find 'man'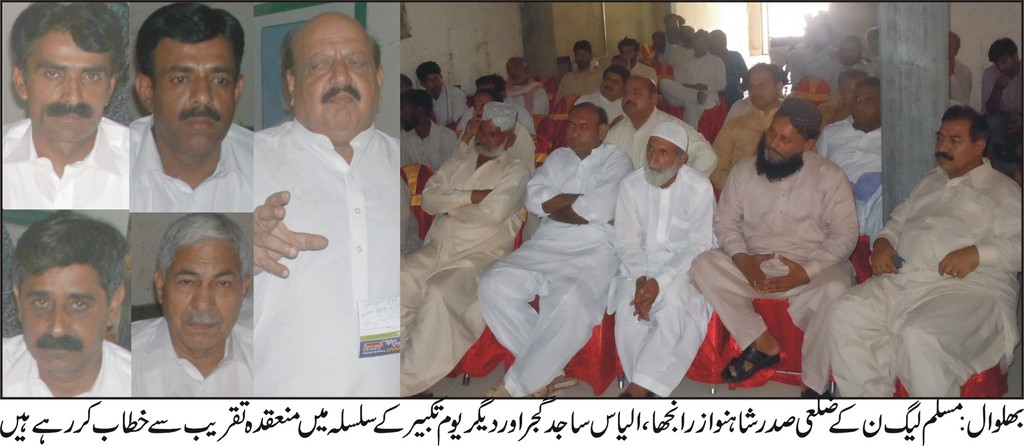
[x1=258, y1=10, x2=403, y2=397]
